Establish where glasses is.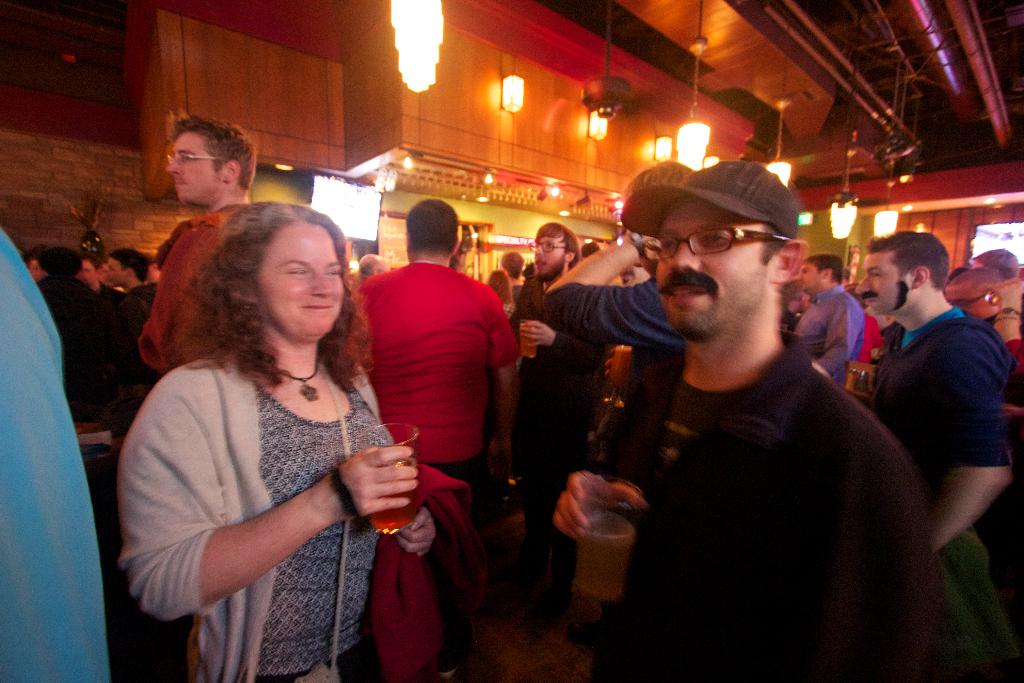
Established at [530, 239, 569, 252].
